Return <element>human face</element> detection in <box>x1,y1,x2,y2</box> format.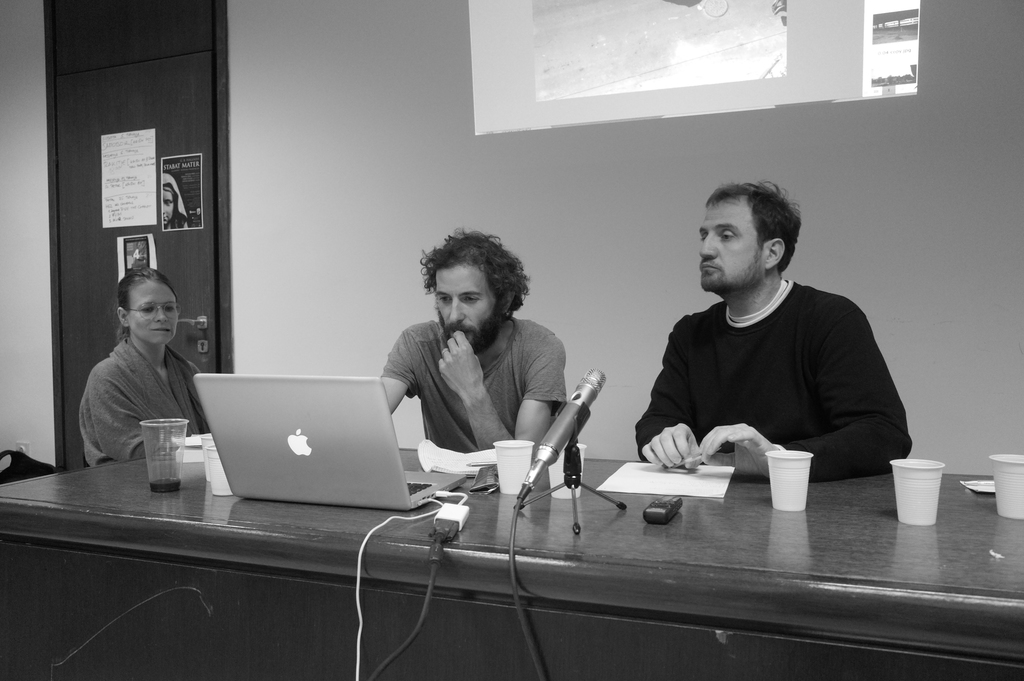
<box>129,282,177,345</box>.
